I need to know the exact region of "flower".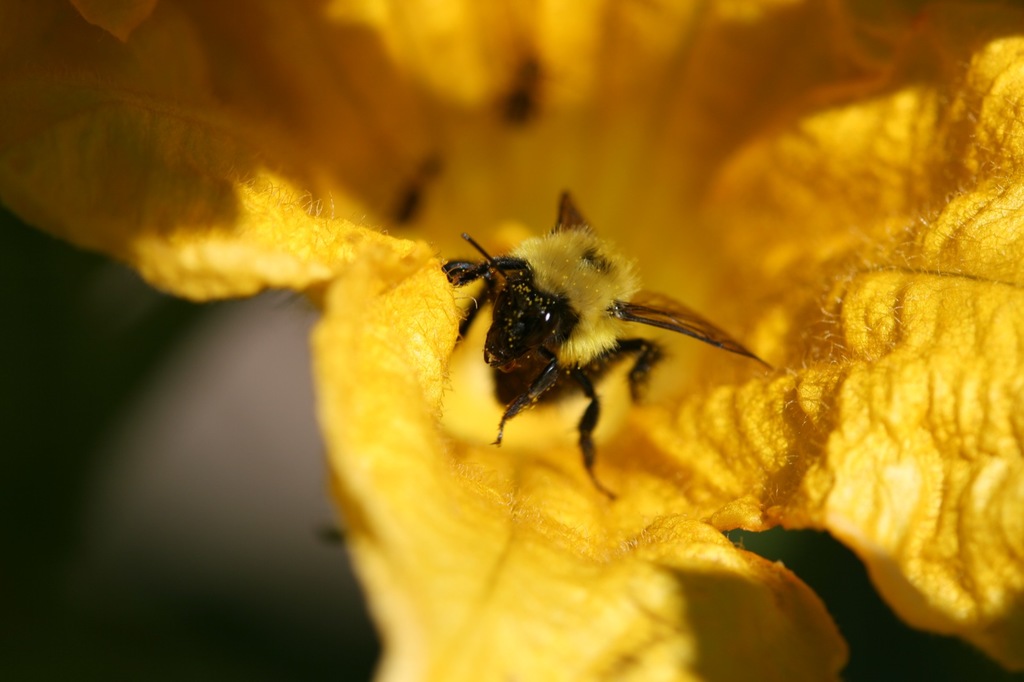
Region: [left=140, top=40, right=957, bottom=673].
